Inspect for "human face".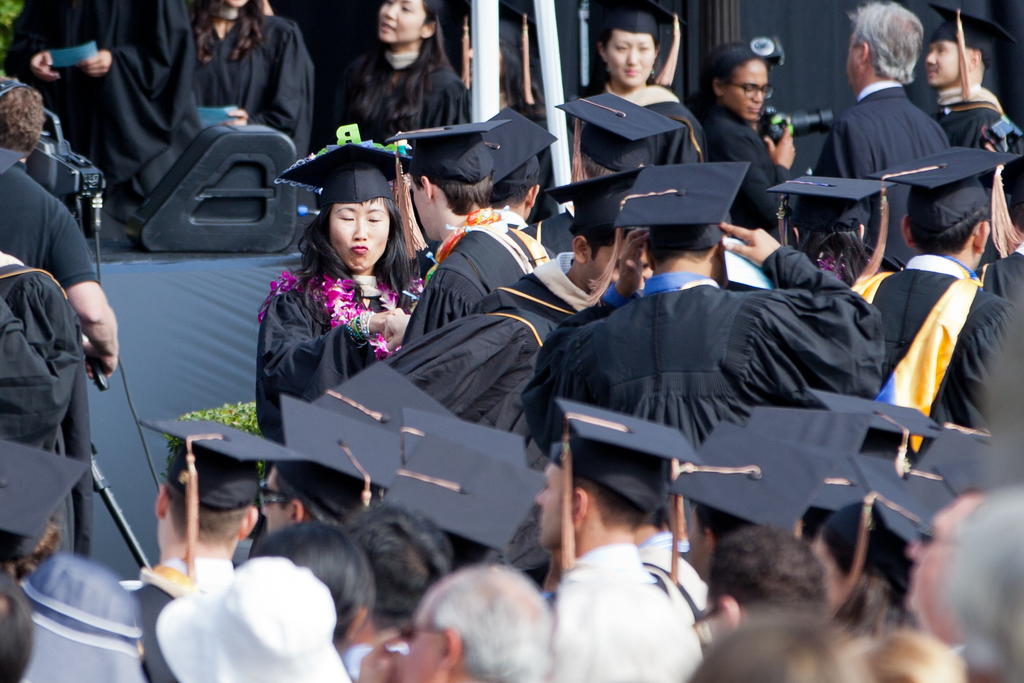
Inspection: bbox=[906, 502, 973, 617].
